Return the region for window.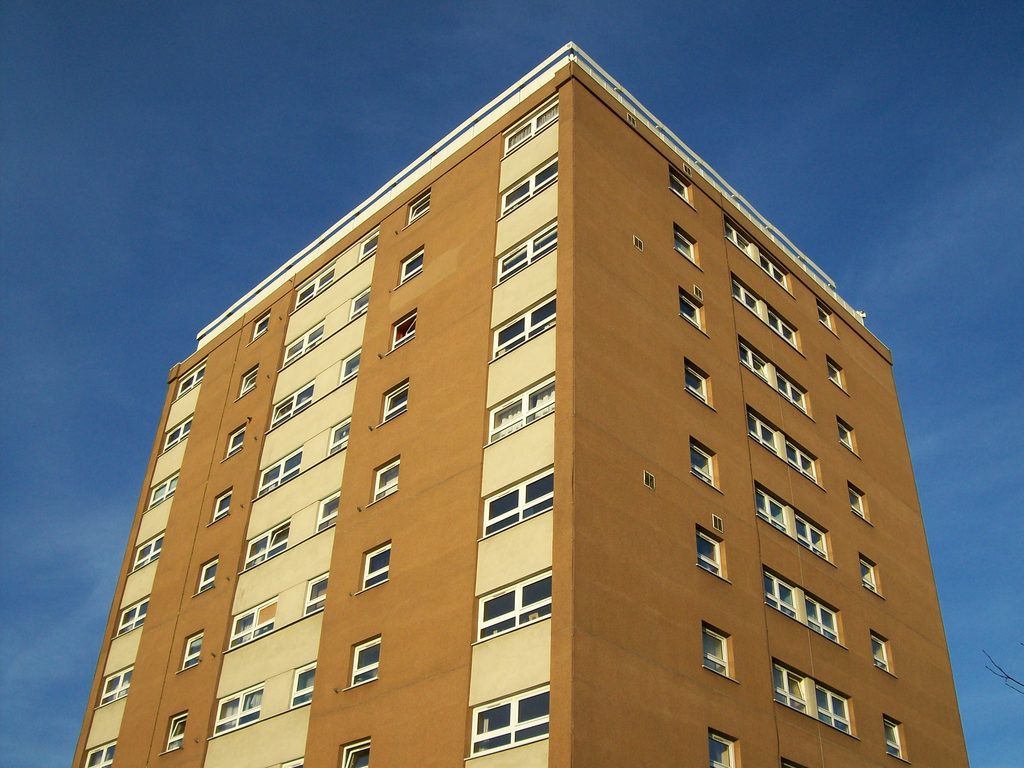
box=[366, 456, 402, 501].
